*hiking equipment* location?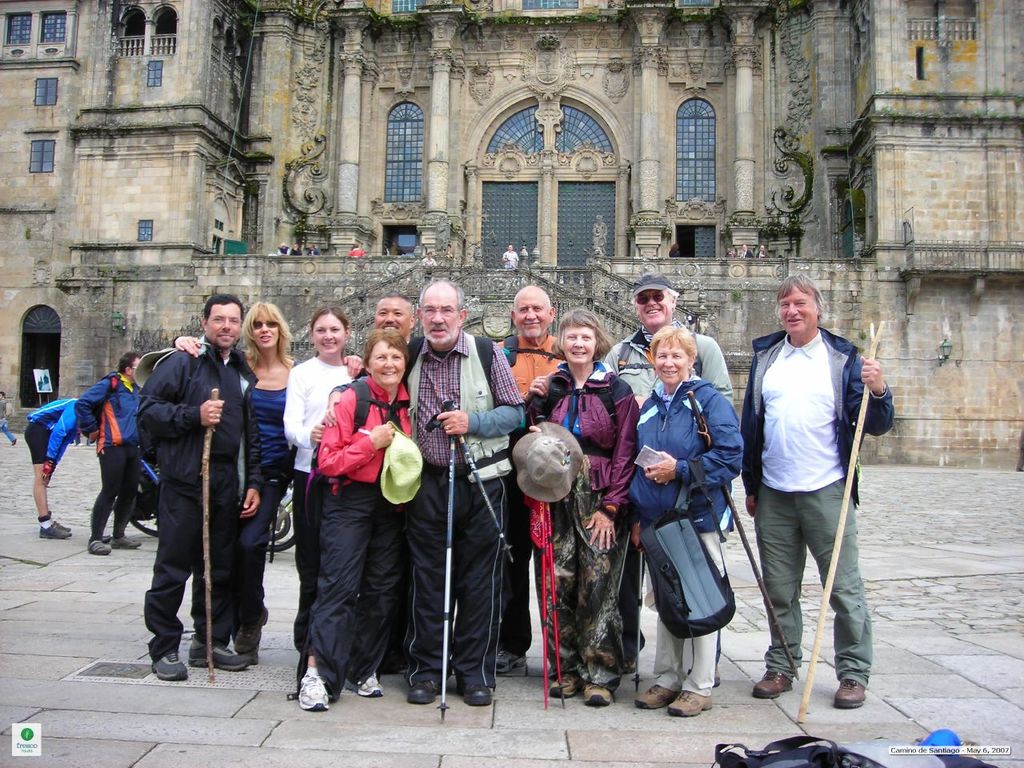
{"left": 579, "top": 685, "right": 613, "bottom": 709}
